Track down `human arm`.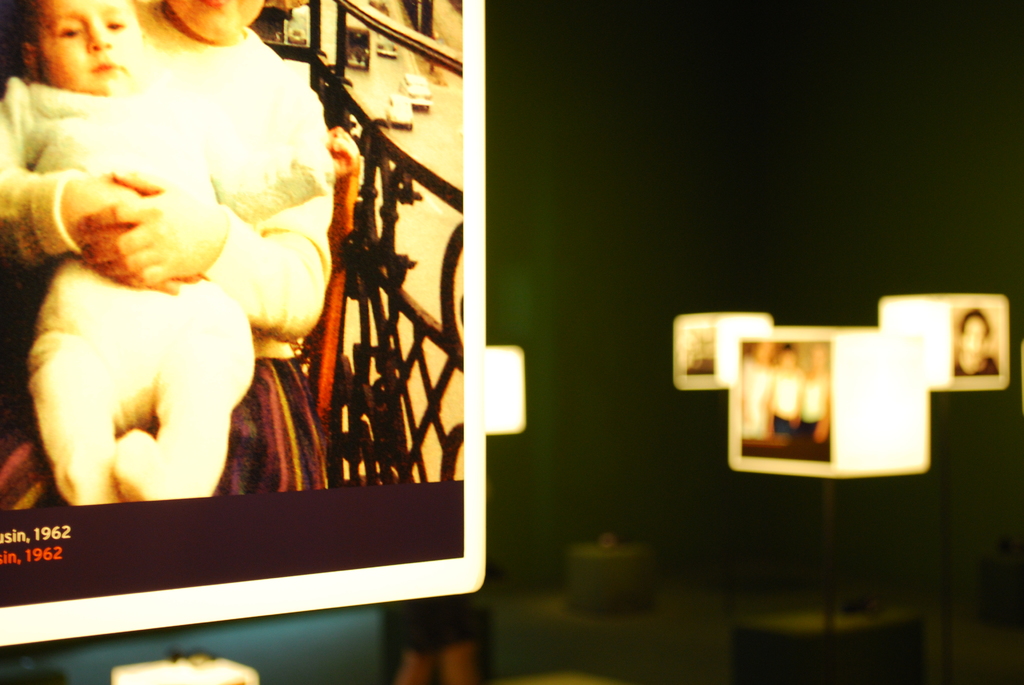
Tracked to region(0, 74, 200, 294).
